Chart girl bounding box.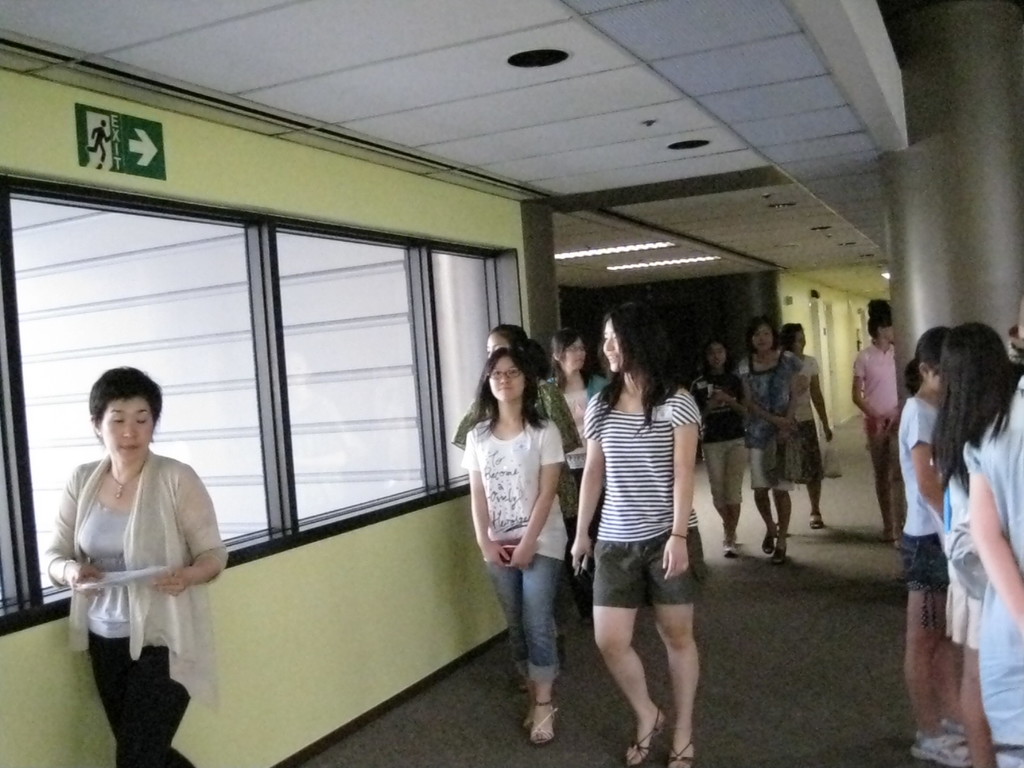
Charted: 691,339,749,557.
